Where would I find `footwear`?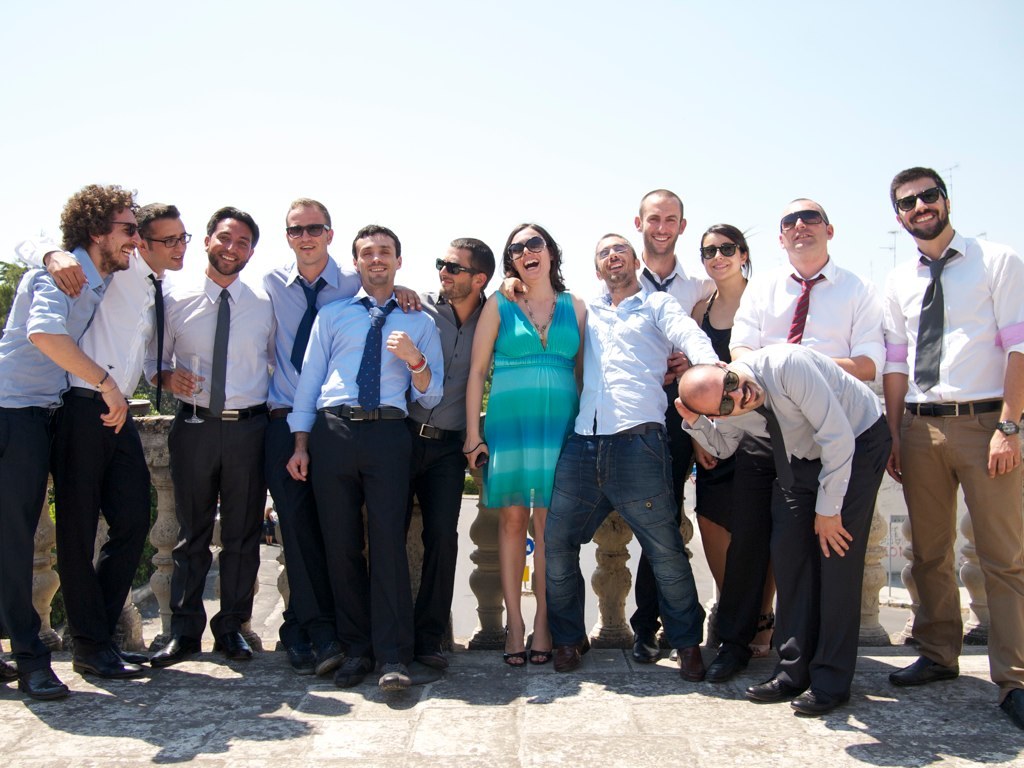
At 632:626:660:663.
